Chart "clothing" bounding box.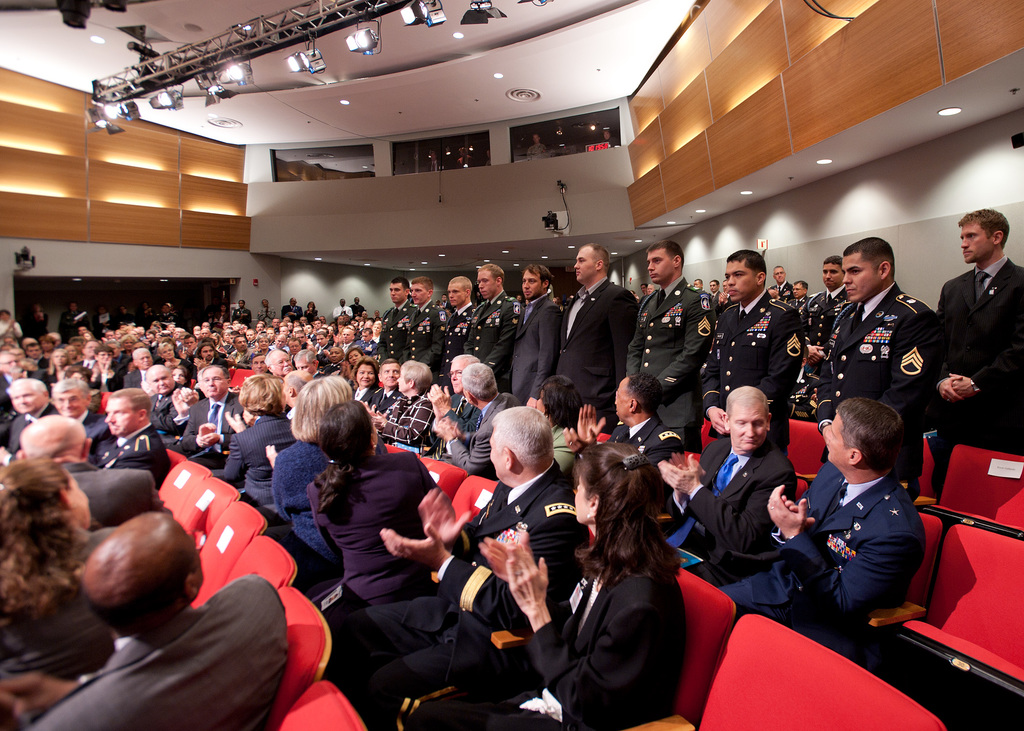
Charted: x1=789 y1=291 x2=807 y2=319.
